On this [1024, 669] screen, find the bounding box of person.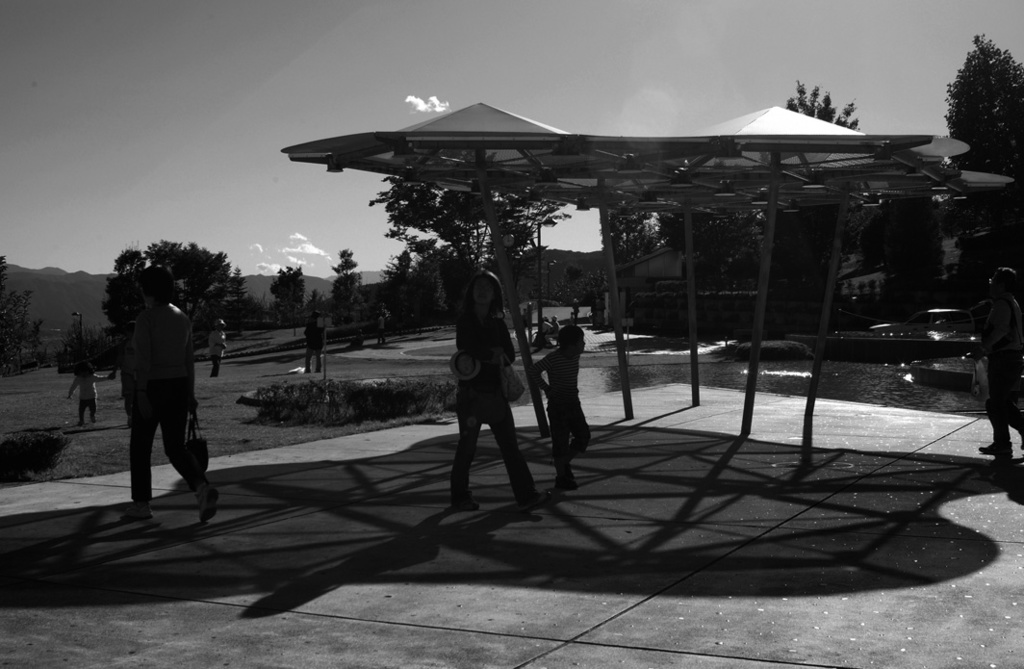
Bounding box: <region>211, 313, 235, 377</region>.
